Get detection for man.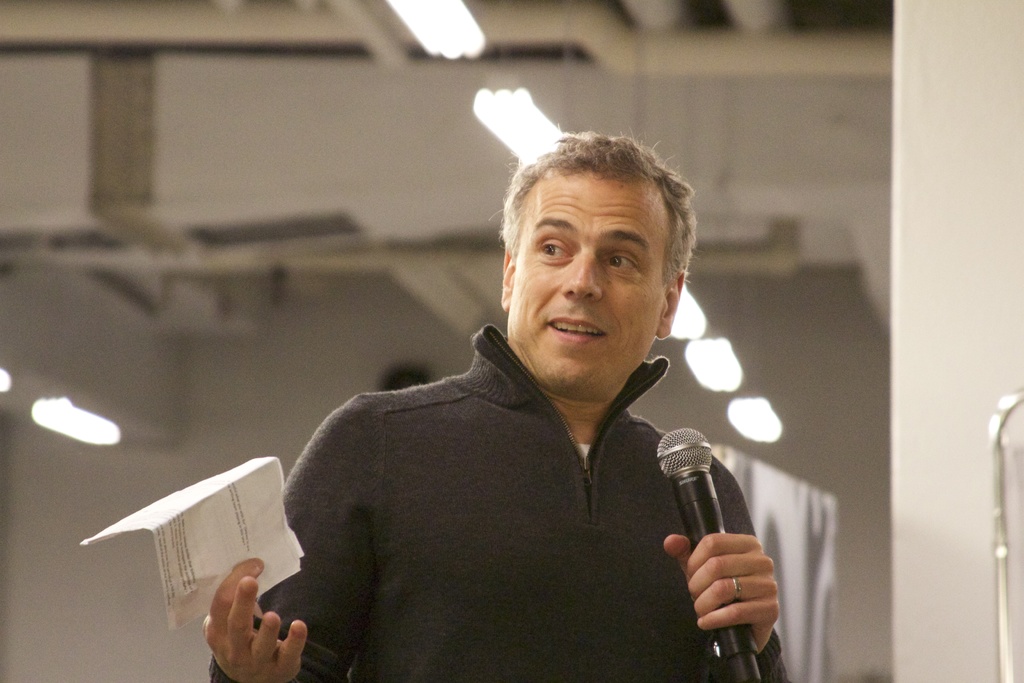
Detection: crop(250, 132, 785, 682).
